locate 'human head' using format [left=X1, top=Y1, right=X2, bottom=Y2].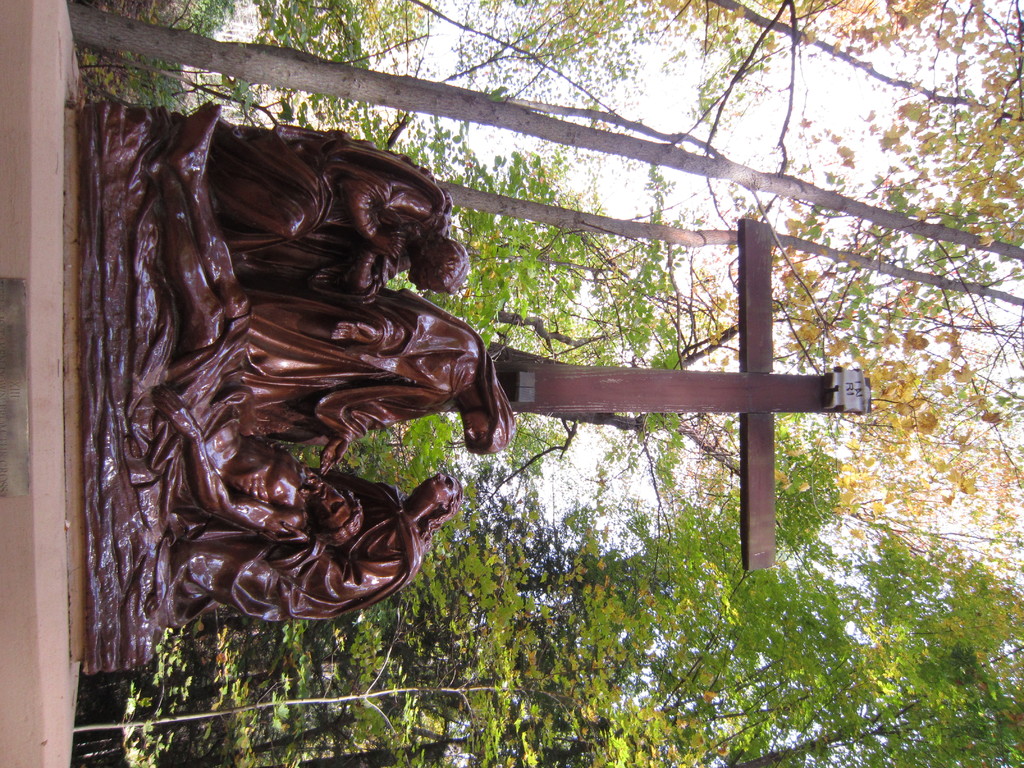
[left=408, top=236, right=472, bottom=296].
